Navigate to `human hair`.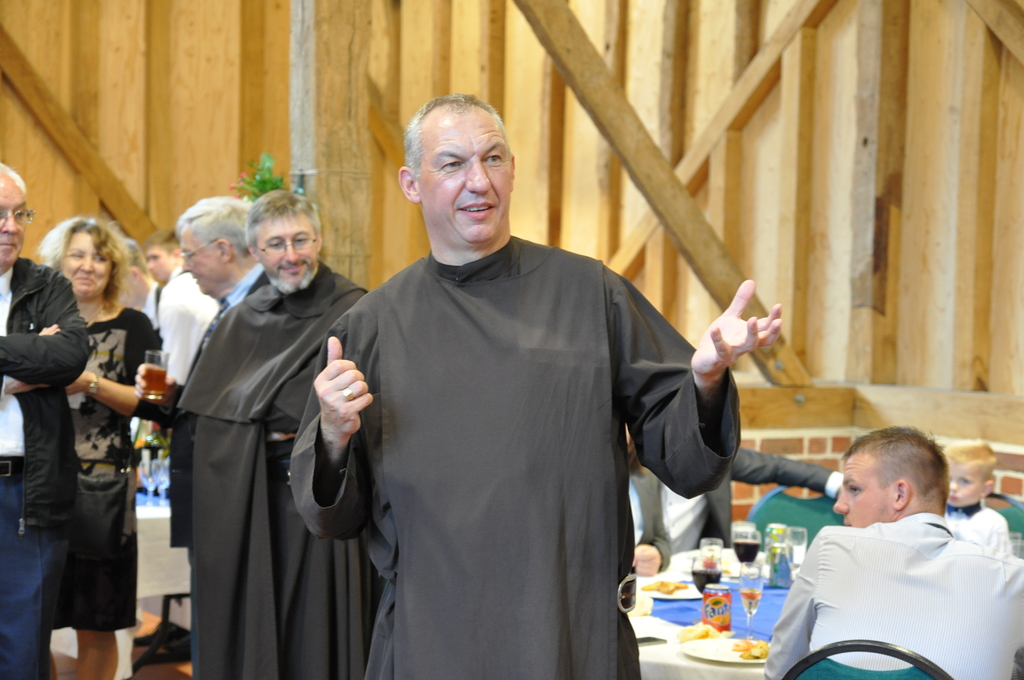
Navigation target: rect(401, 89, 508, 172).
